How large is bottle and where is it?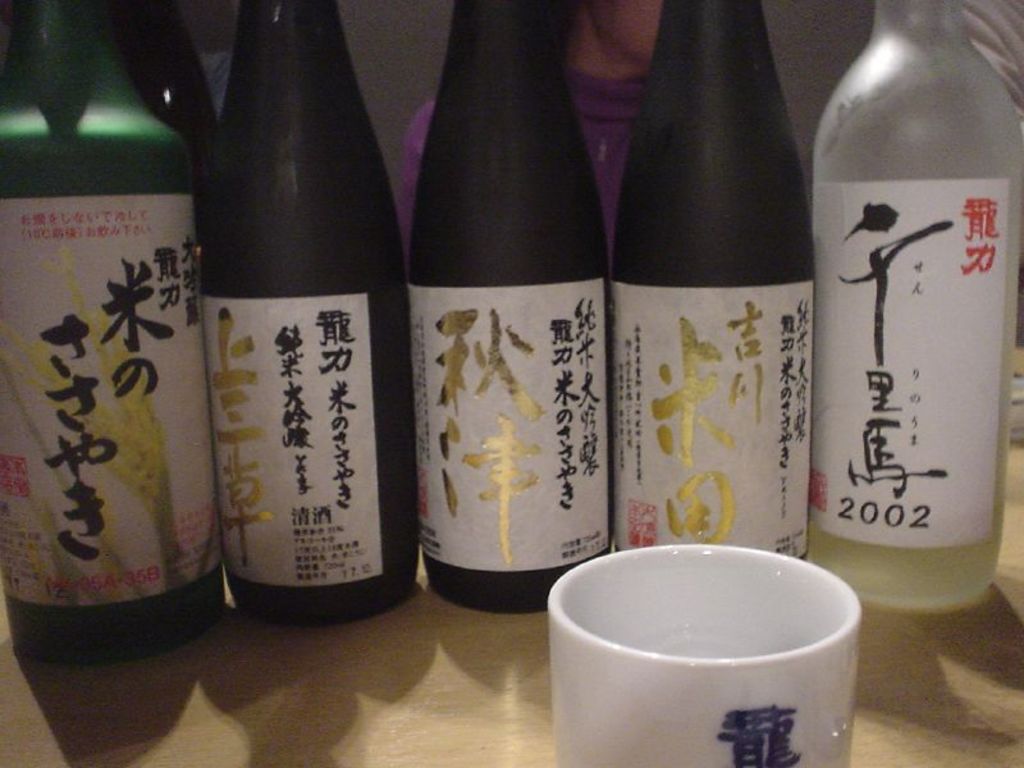
Bounding box: (x1=797, y1=0, x2=1023, y2=623).
